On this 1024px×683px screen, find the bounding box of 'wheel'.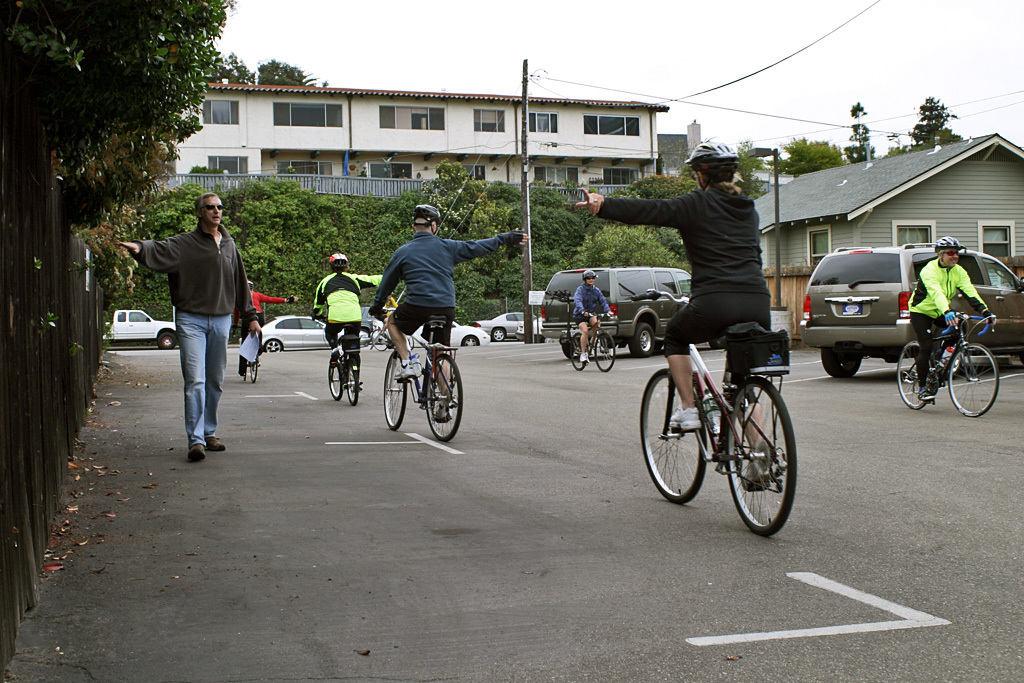
Bounding box: (left=636, top=365, right=709, bottom=506).
